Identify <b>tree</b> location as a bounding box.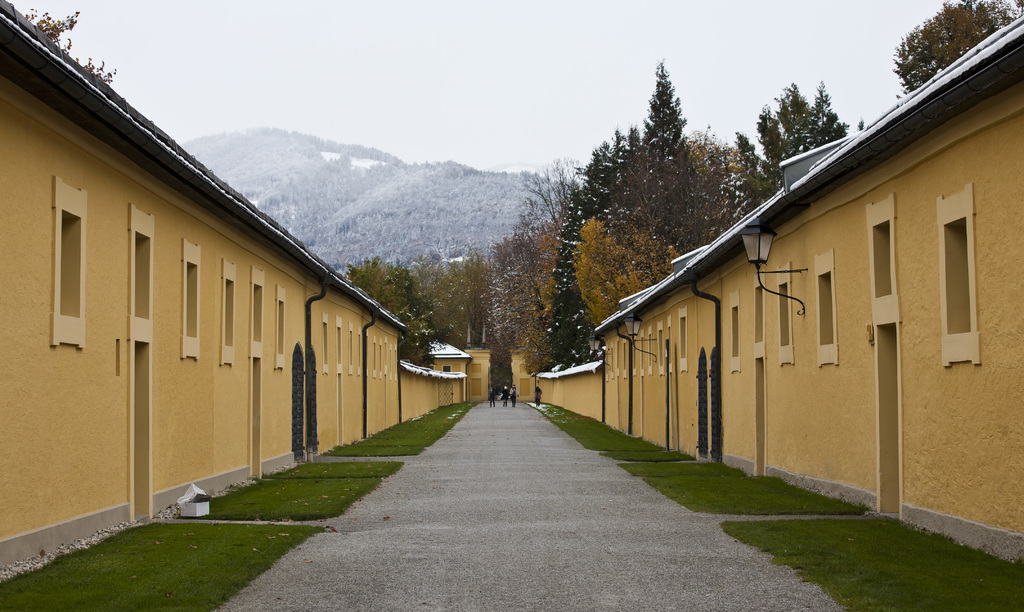
detection(897, 1, 1021, 86).
